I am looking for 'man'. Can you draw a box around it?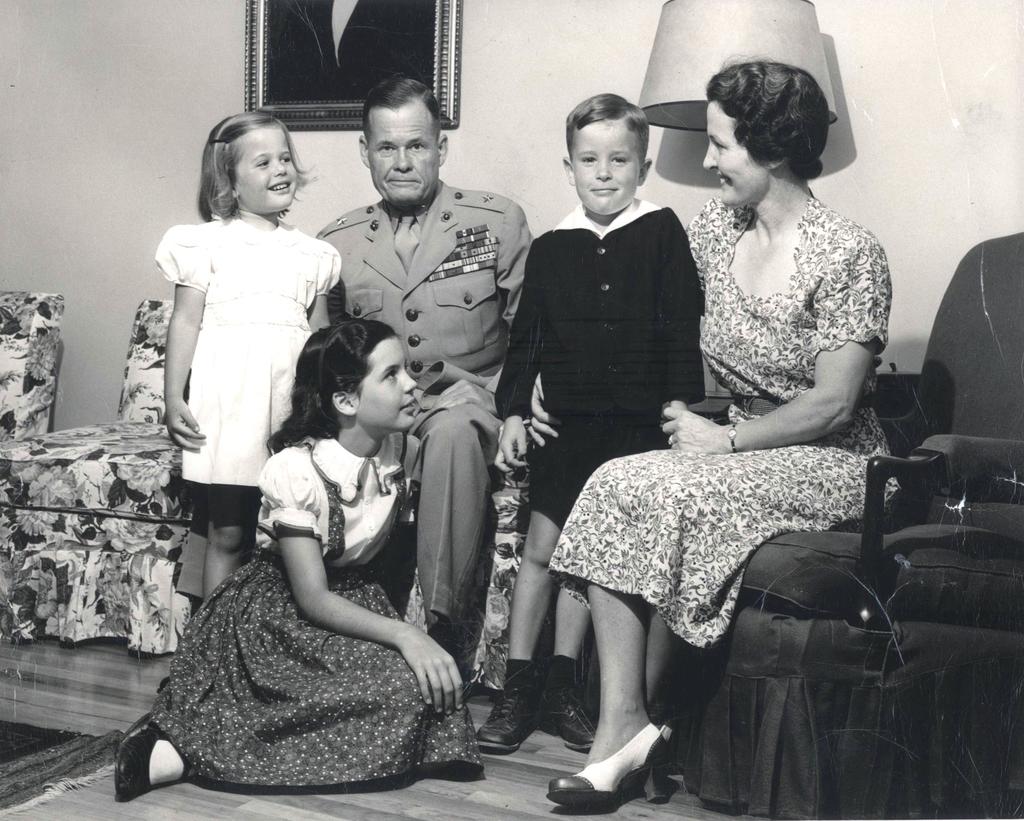
Sure, the bounding box is <box>310,93,532,621</box>.
